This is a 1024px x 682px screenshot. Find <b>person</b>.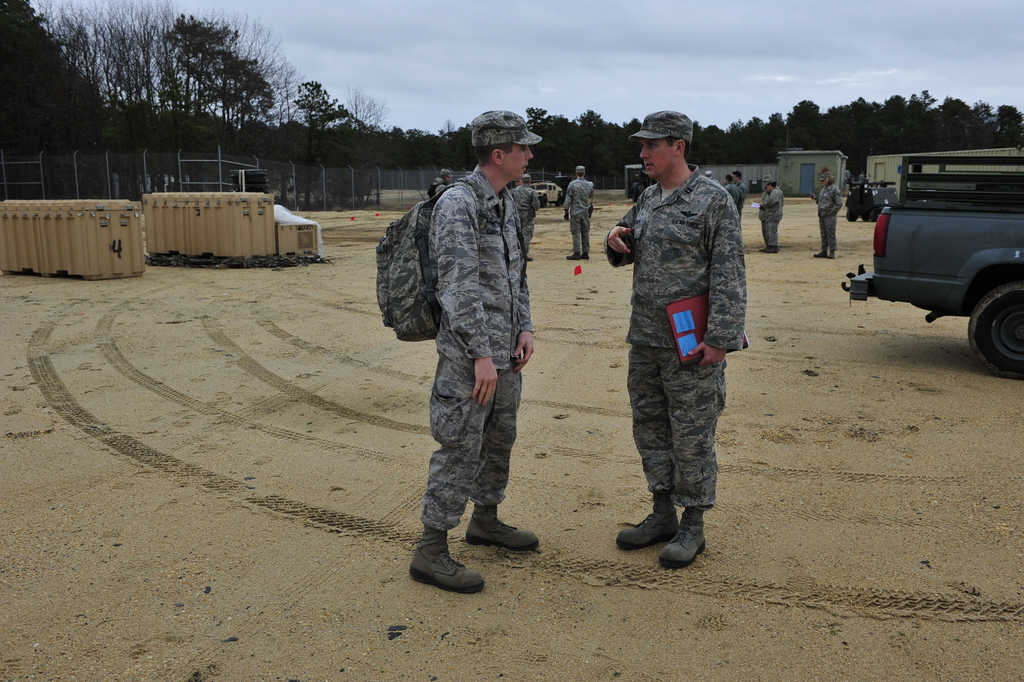
Bounding box: [left=727, top=175, right=742, bottom=200].
